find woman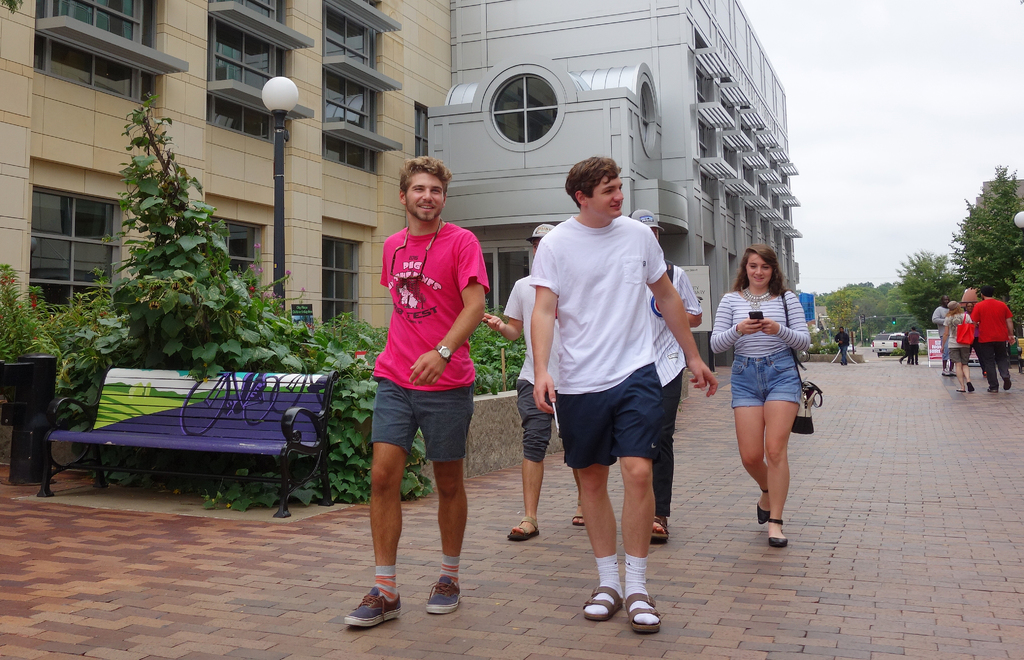
Rect(710, 243, 810, 550)
